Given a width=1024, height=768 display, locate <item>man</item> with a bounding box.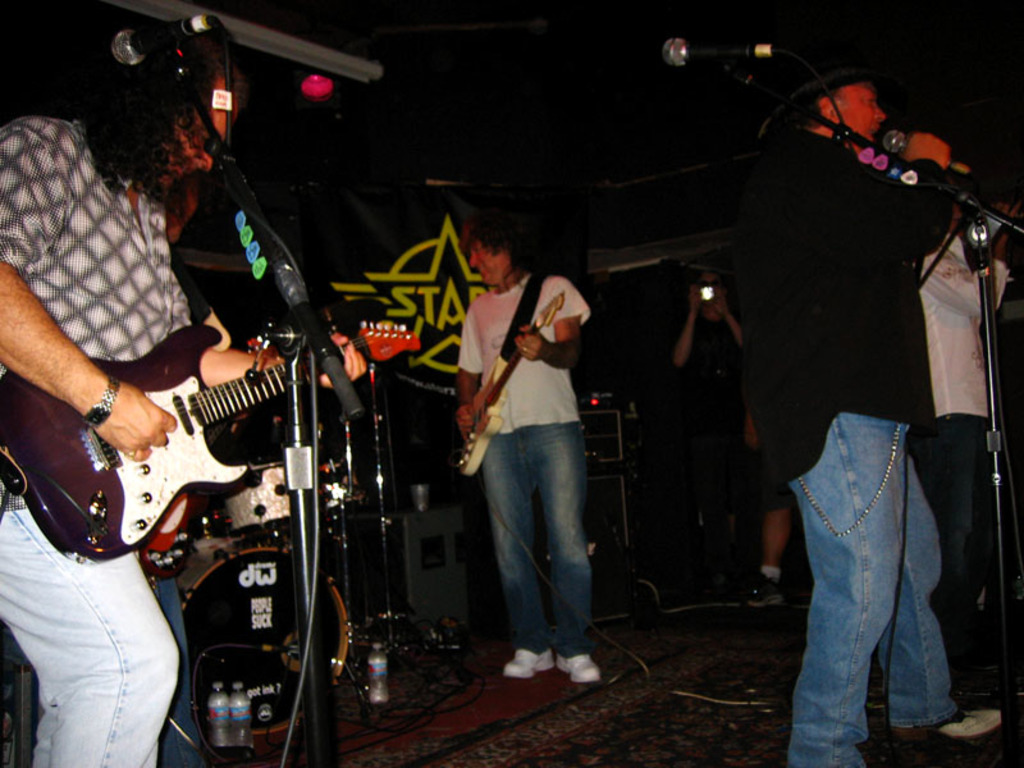
Located: Rect(920, 211, 1023, 644).
